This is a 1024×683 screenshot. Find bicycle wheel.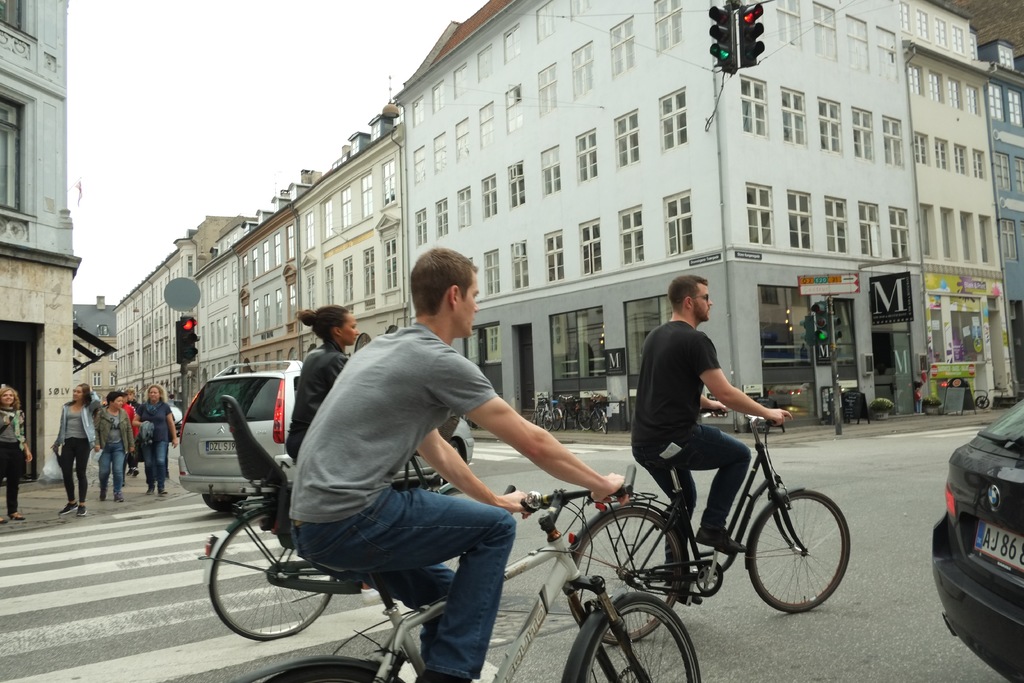
Bounding box: [741, 488, 852, 613].
